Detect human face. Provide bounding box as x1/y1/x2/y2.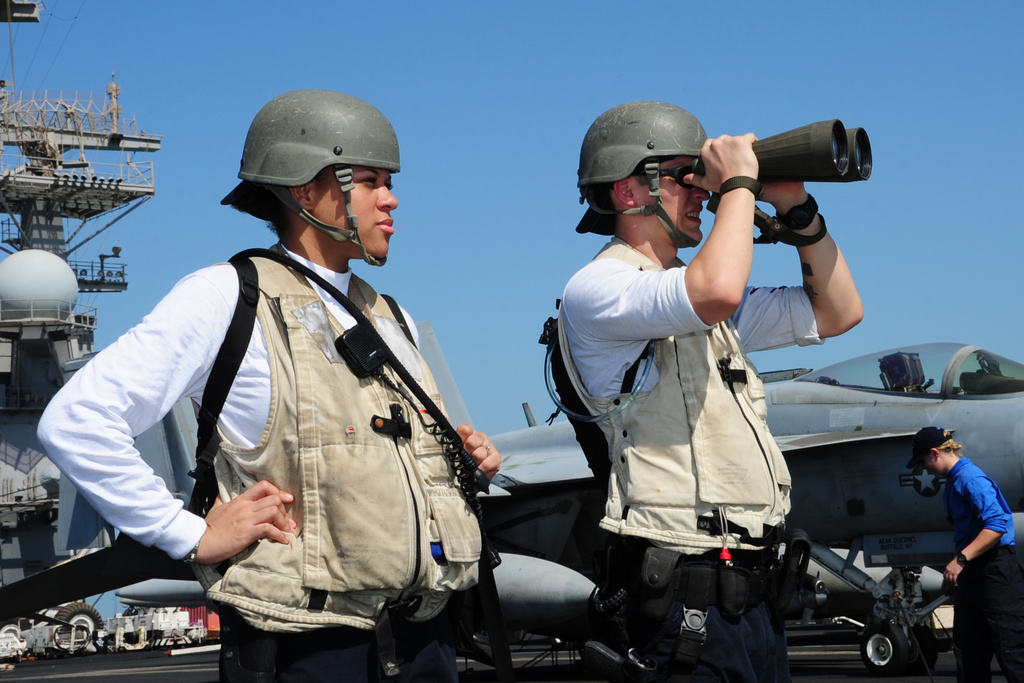
924/450/941/475.
